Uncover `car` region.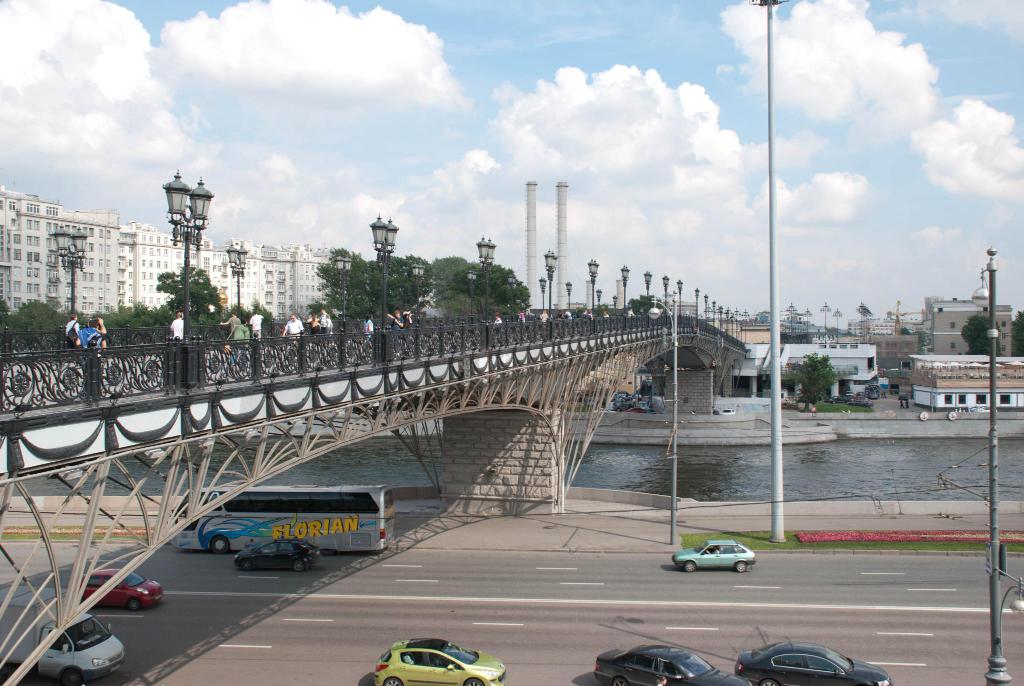
Uncovered: Rect(674, 539, 756, 574).
